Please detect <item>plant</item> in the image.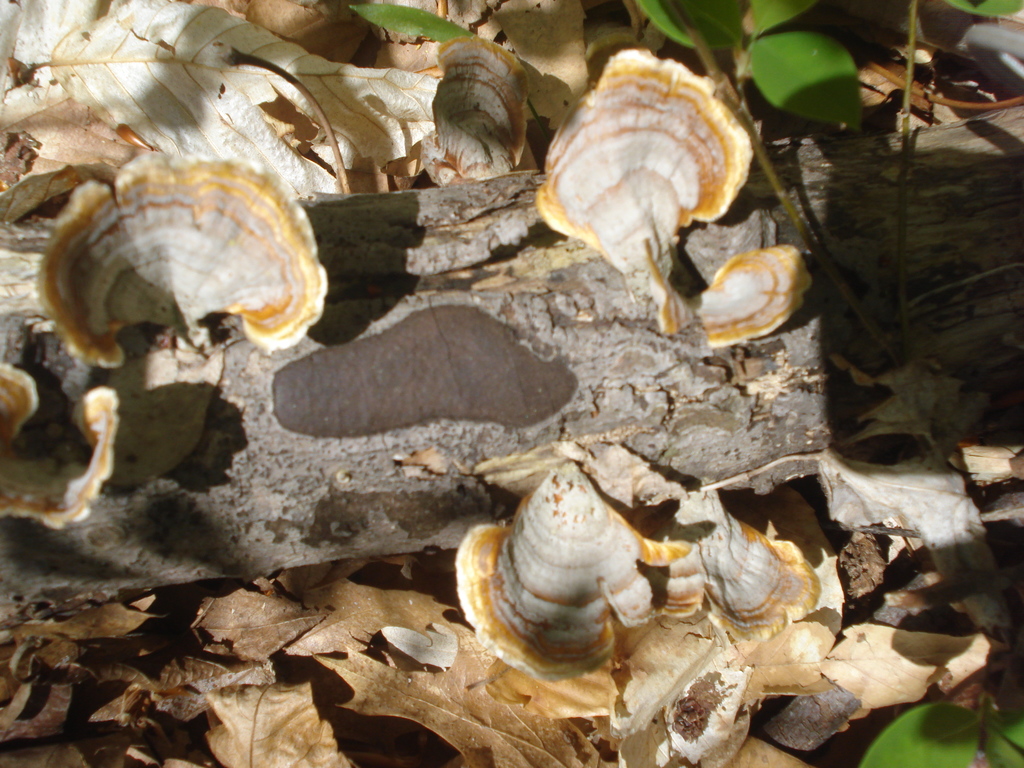
box(637, 0, 861, 125).
